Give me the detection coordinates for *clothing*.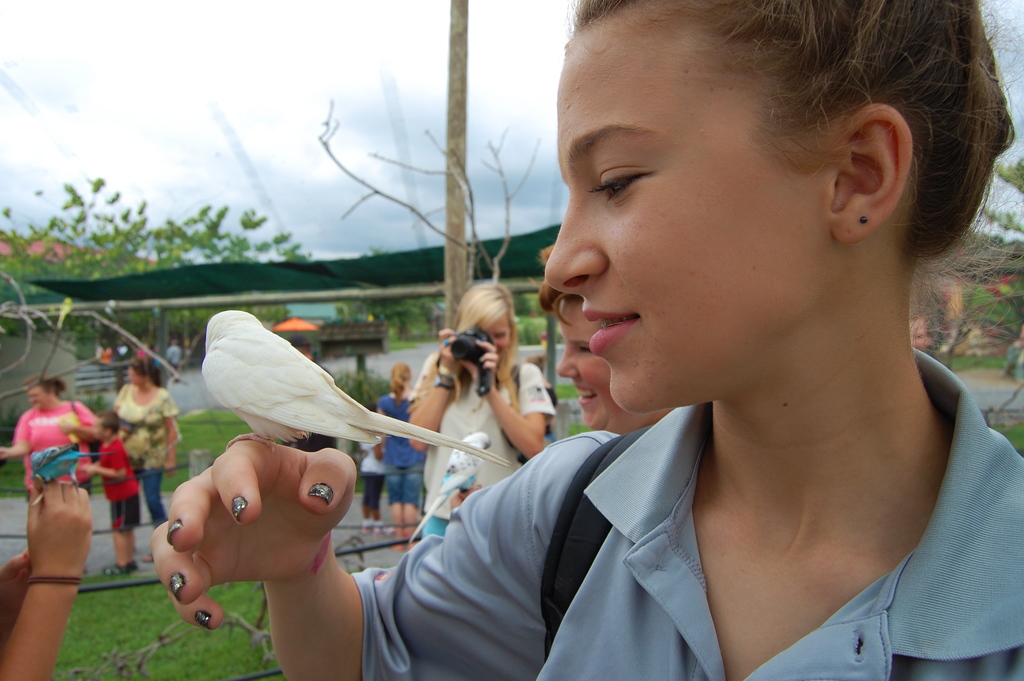
[x1=287, y1=353, x2=334, y2=450].
